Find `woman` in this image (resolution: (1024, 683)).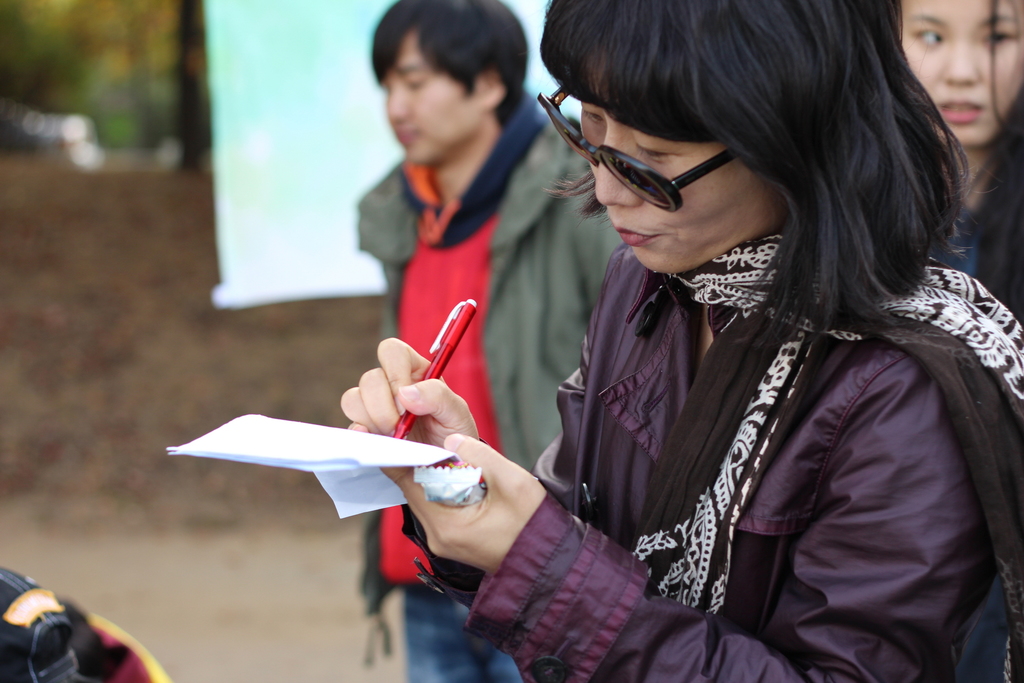
select_region(443, 4, 1007, 681).
